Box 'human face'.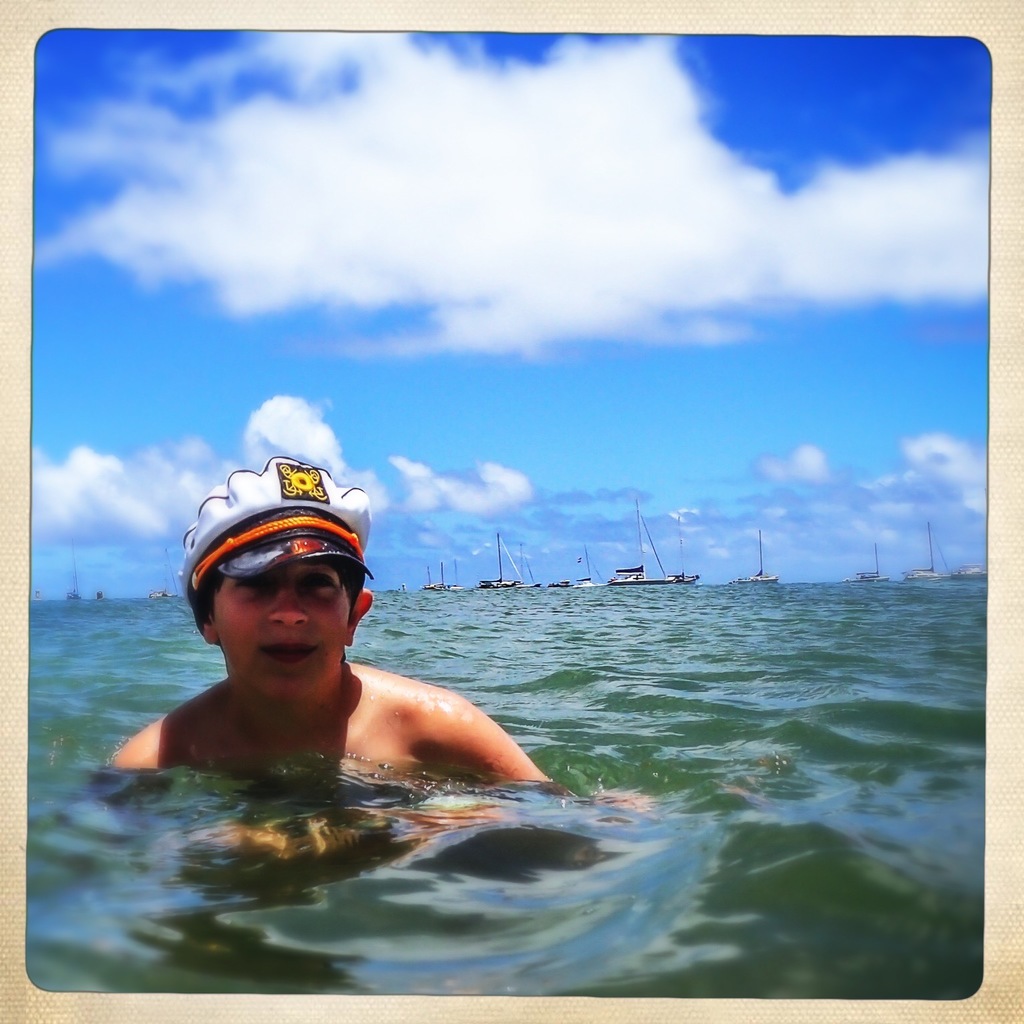
select_region(211, 561, 353, 697).
